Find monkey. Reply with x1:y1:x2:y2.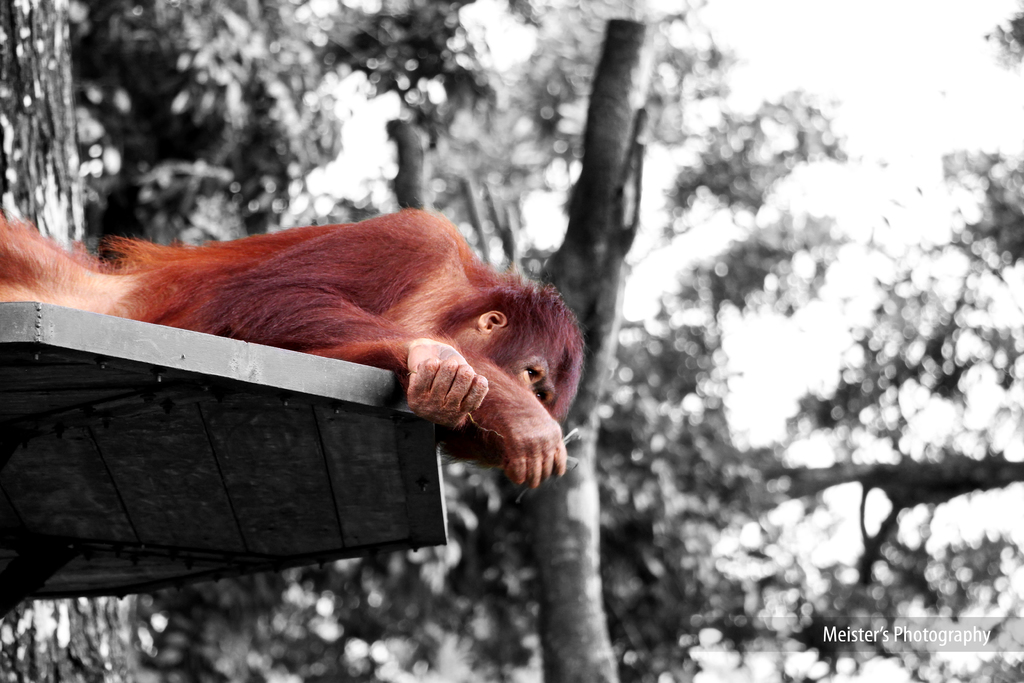
32:178:630:504.
